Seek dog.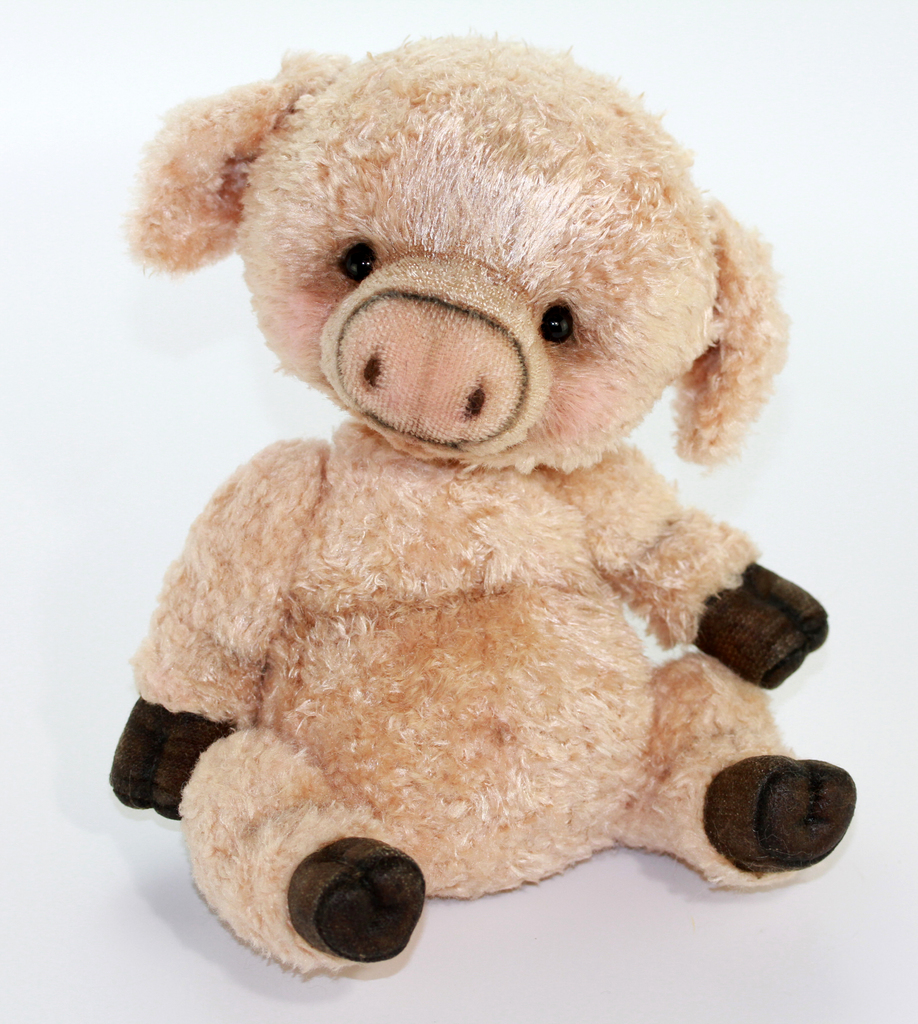
rect(106, 30, 856, 977).
